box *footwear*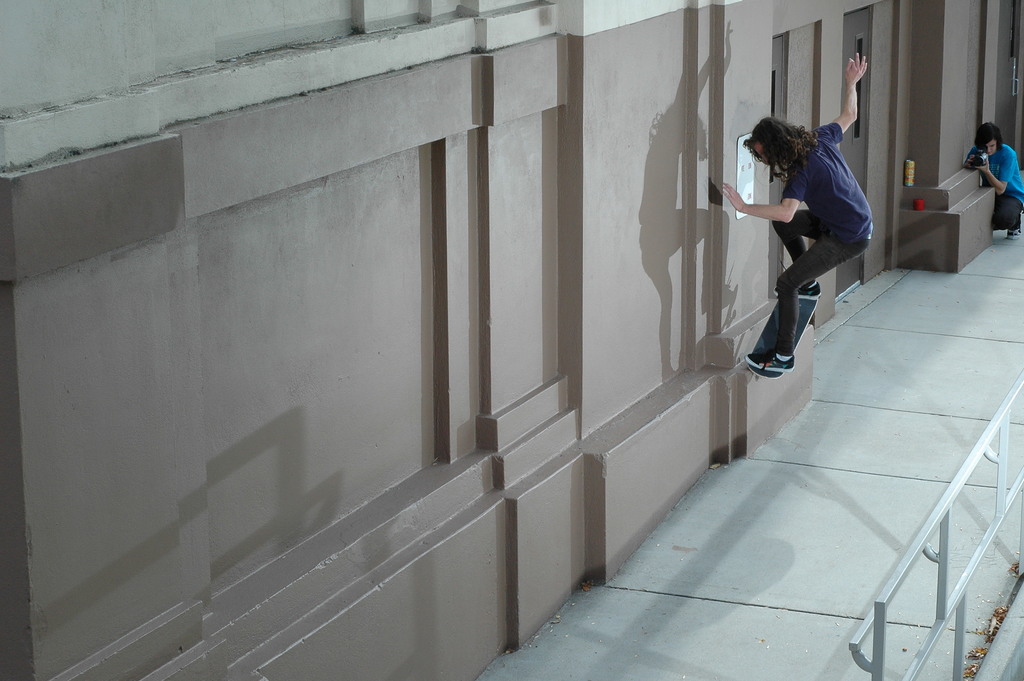
box(1004, 211, 1023, 243)
